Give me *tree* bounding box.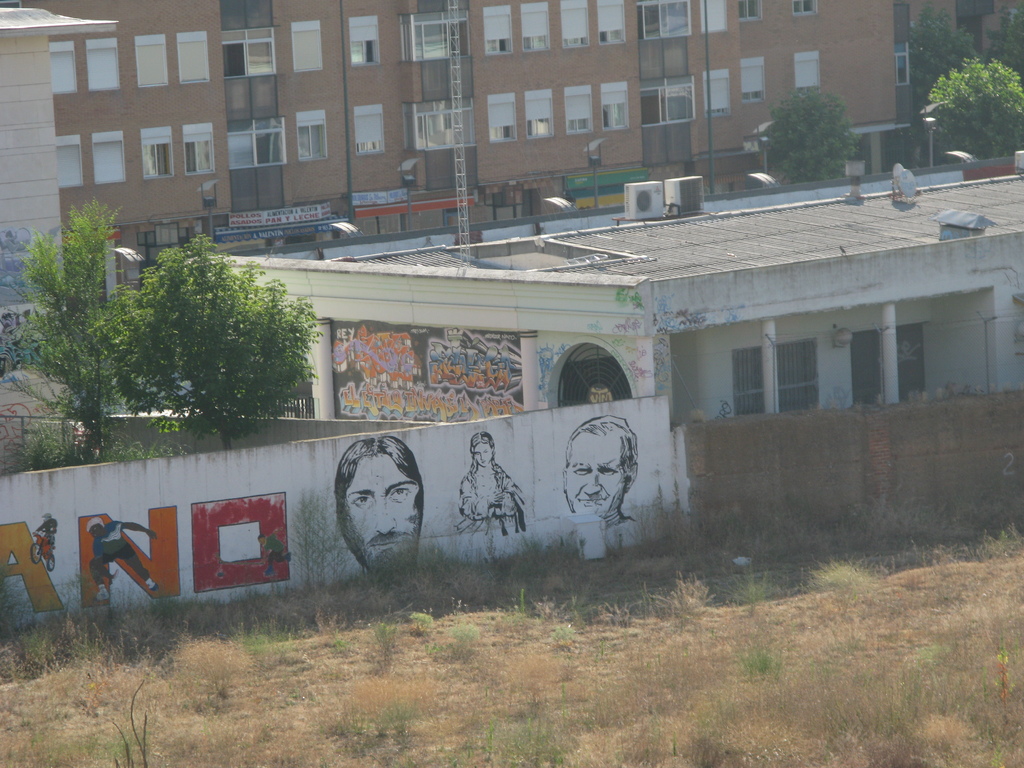
[925, 56, 1023, 161].
